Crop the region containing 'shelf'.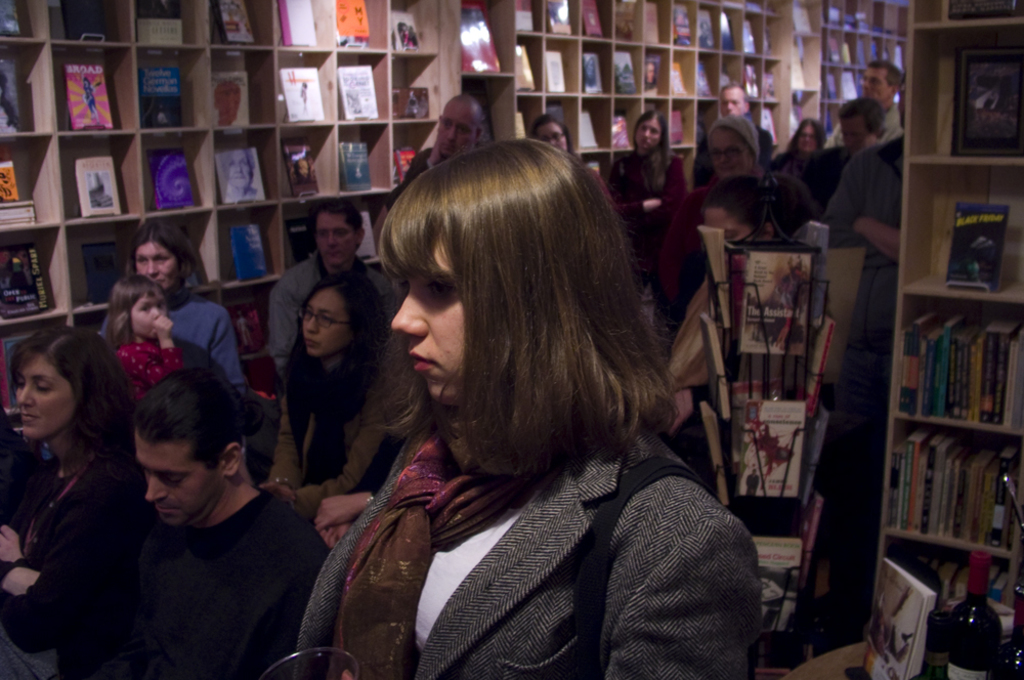
Crop region: bbox=(601, 0, 722, 223).
